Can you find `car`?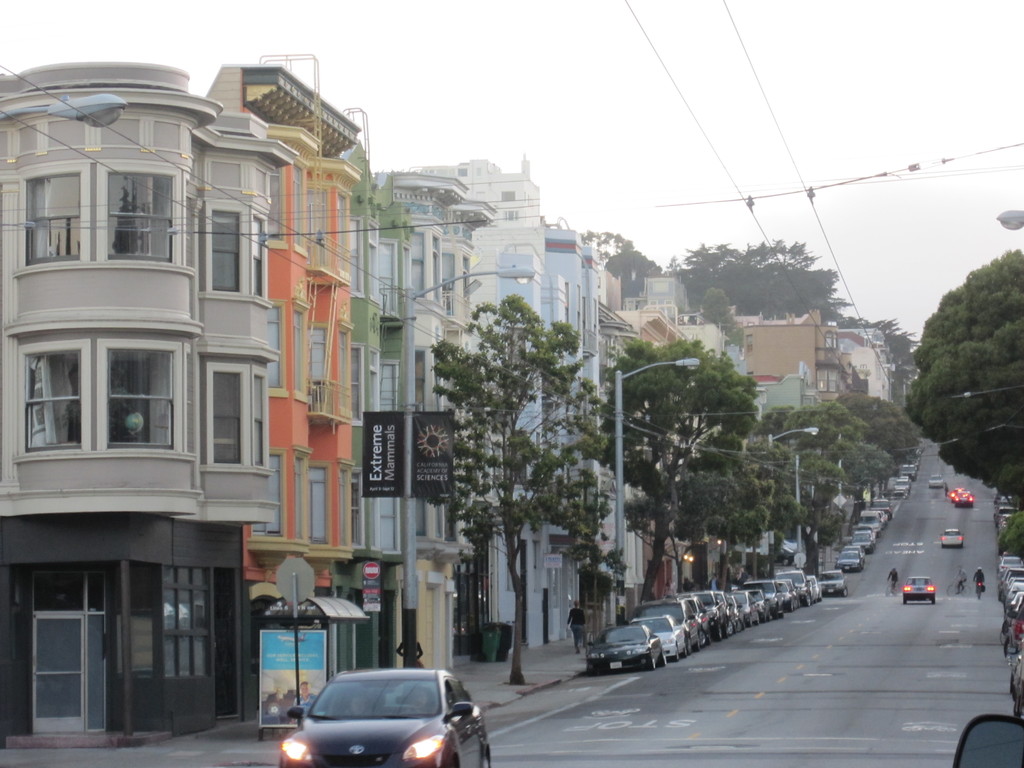
Yes, bounding box: {"x1": 930, "y1": 474, "x2": 941, "y2": 487}.
